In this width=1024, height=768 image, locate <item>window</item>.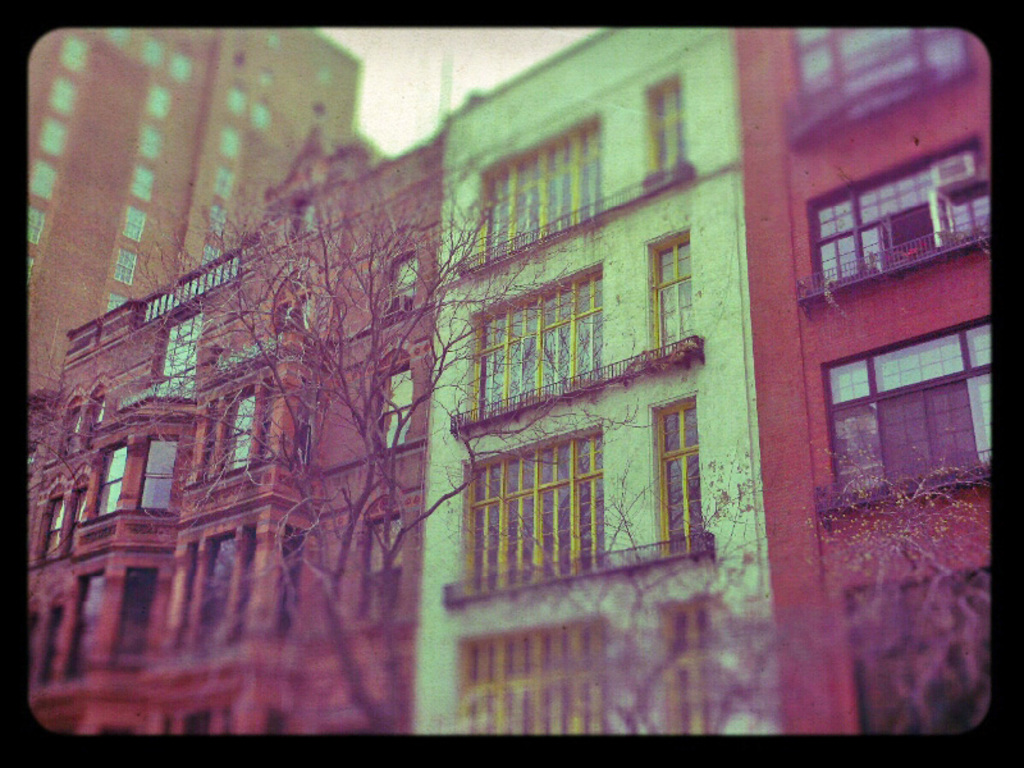
Bounding box: BBox(476, 115, 600, 270).
